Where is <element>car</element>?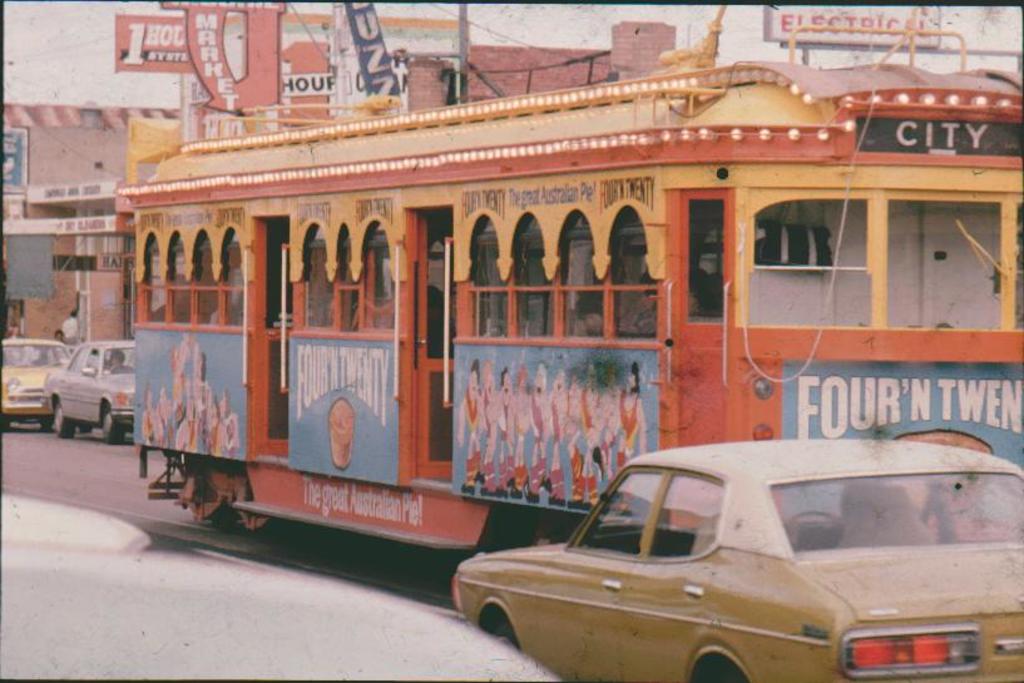
(left=449, top=434, right=1014, bottom=682).
